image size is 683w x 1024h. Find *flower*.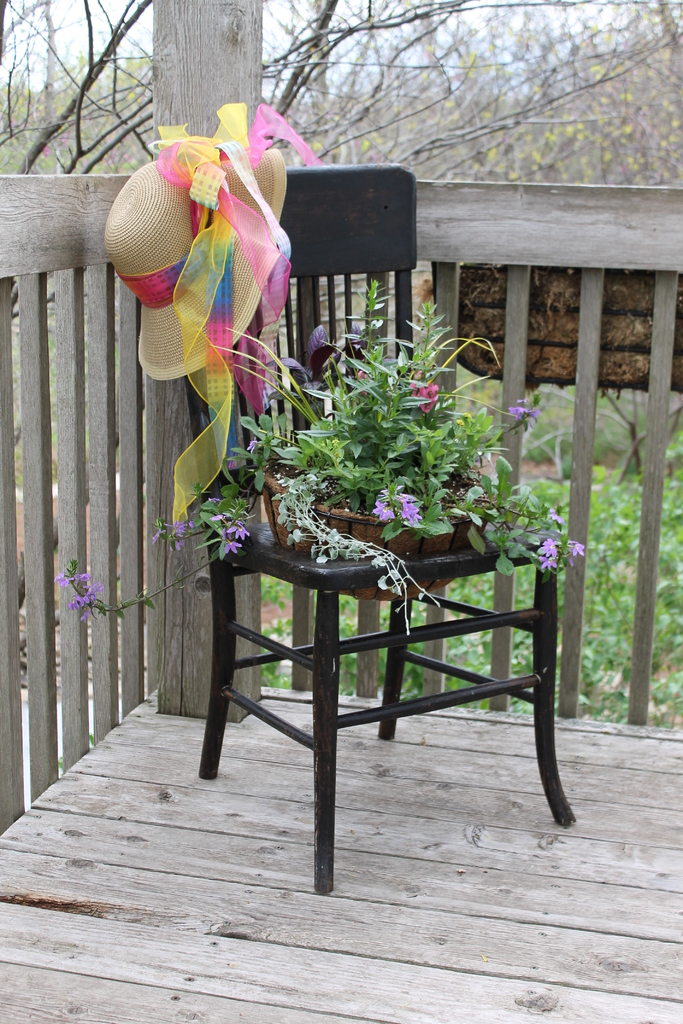
l=460, t=410, r=474, b=419.
